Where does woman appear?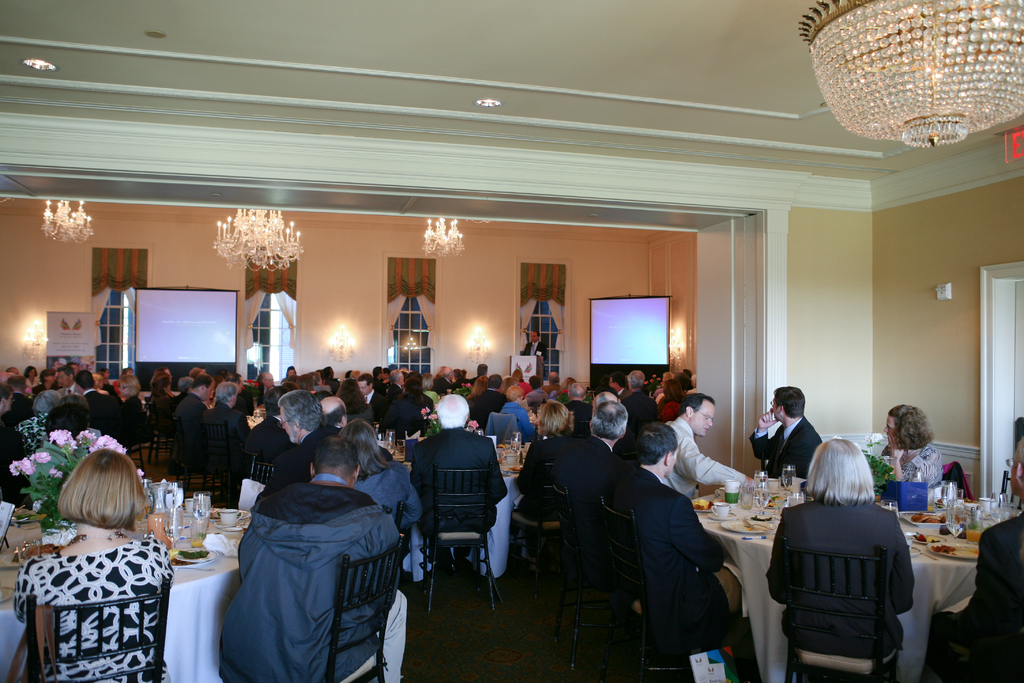
Appears at rect(10, 443, 174, 682).
